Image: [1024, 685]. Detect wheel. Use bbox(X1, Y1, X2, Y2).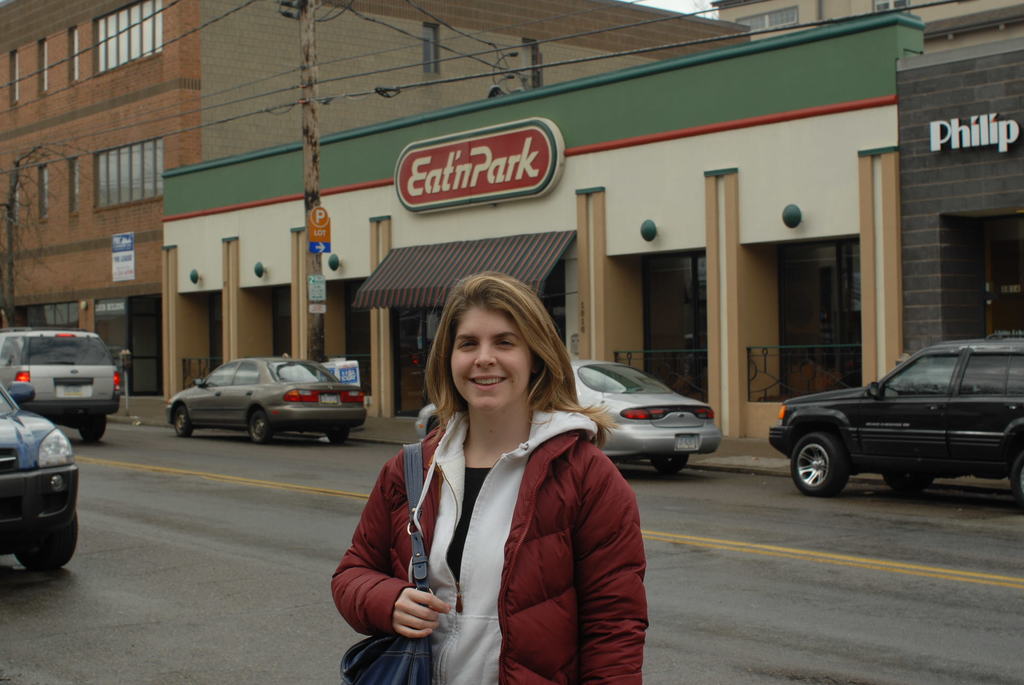
bbox(80, 411, 108, 443).
